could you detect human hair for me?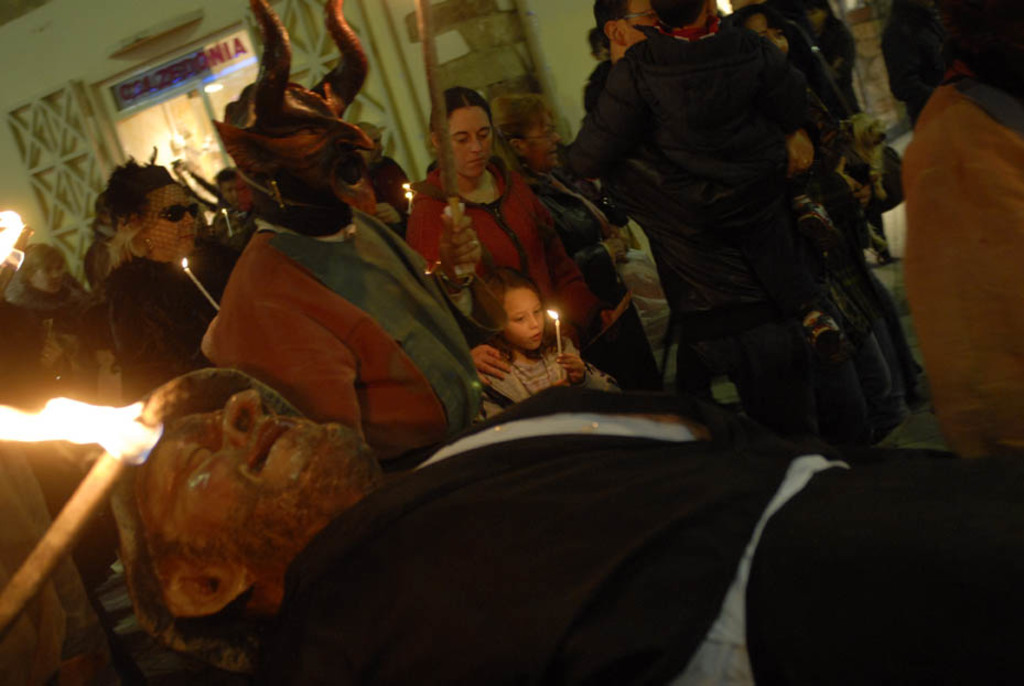
Detection result: select_region(723, 0, 779, 35).
